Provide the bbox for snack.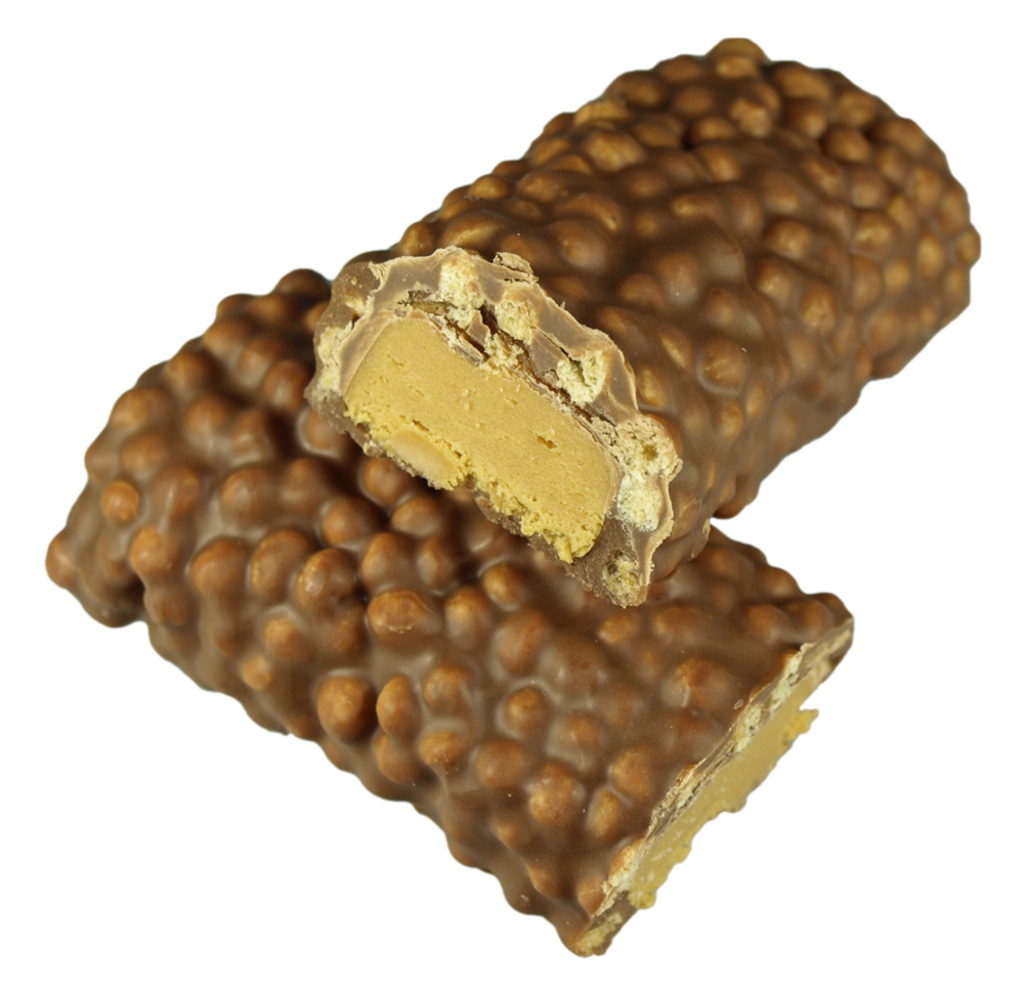
bbox=(297, 35, 985, 612).
